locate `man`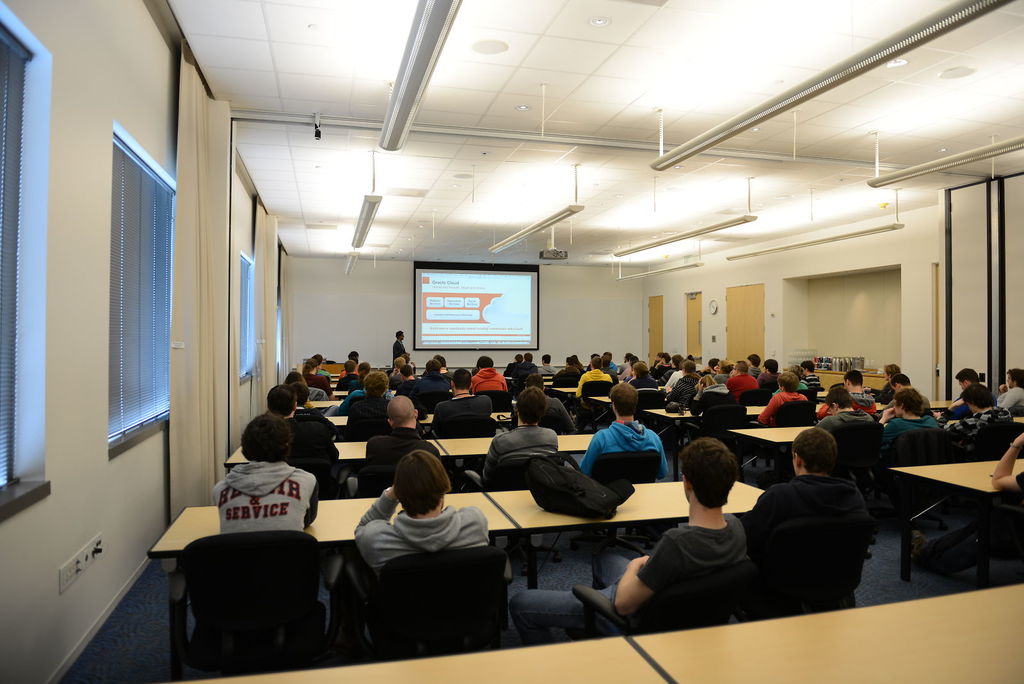
(506,437,754,622)
